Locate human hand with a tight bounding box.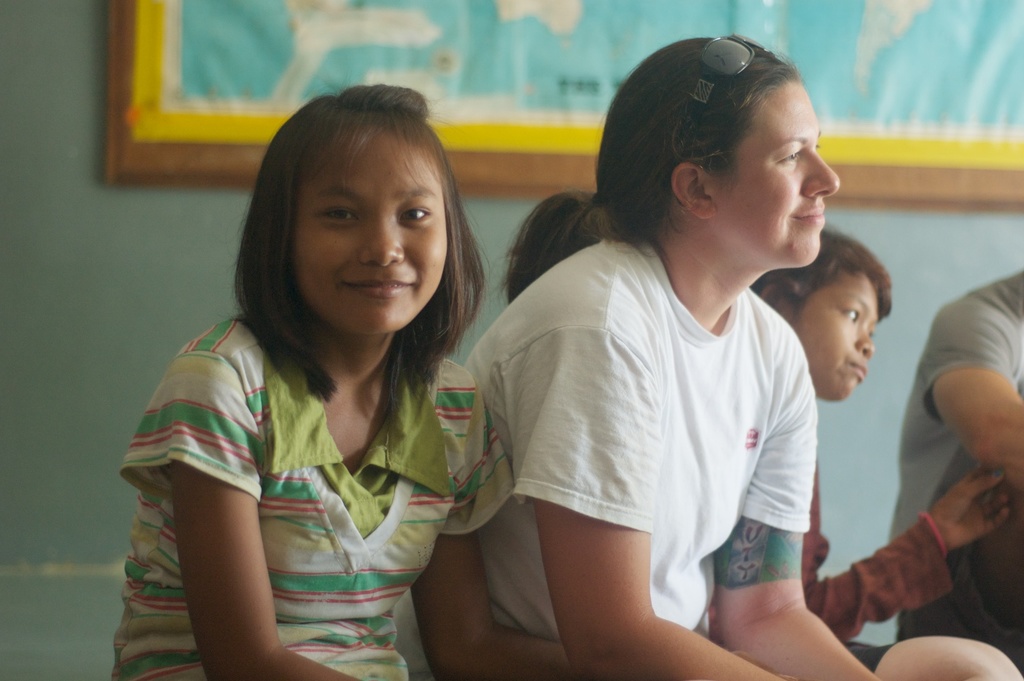
923,462,1014,550.
